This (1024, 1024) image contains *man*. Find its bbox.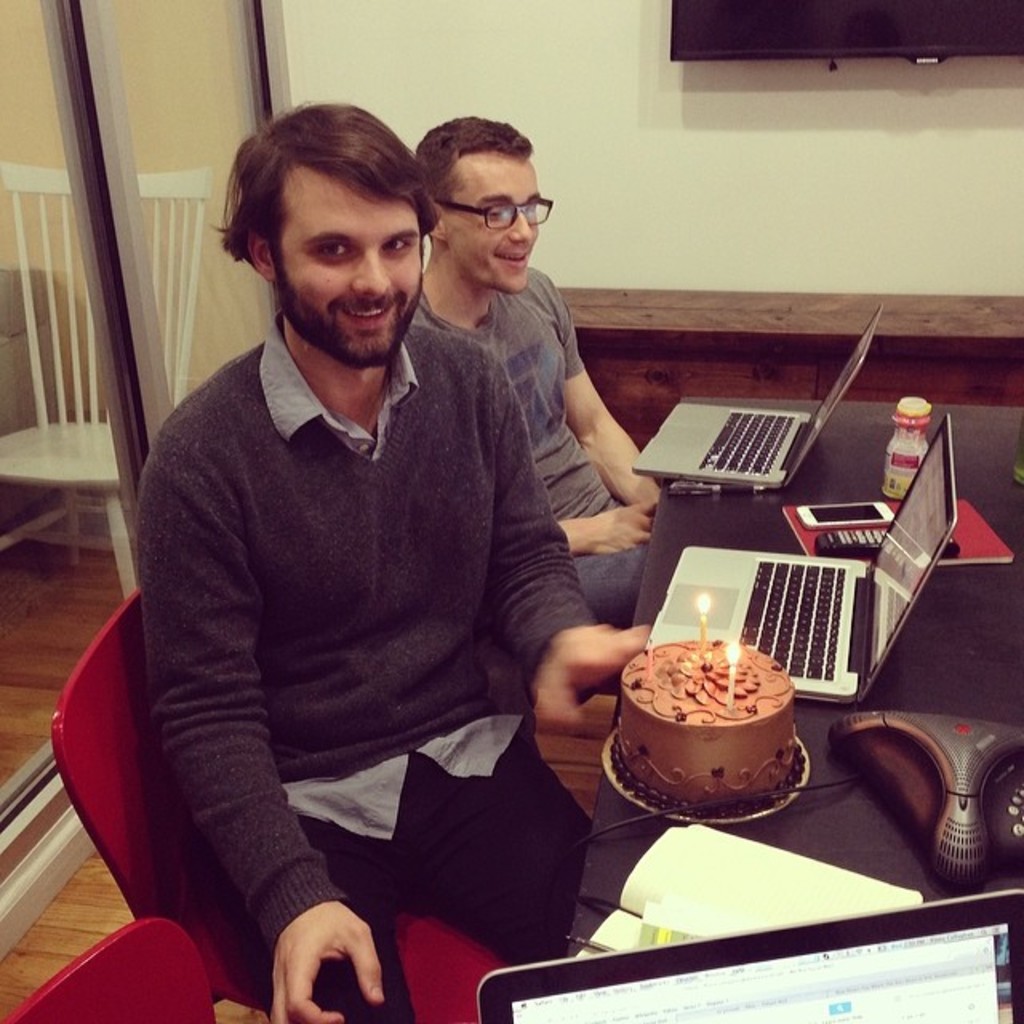
bbox=(406, 107, 678, 648).
